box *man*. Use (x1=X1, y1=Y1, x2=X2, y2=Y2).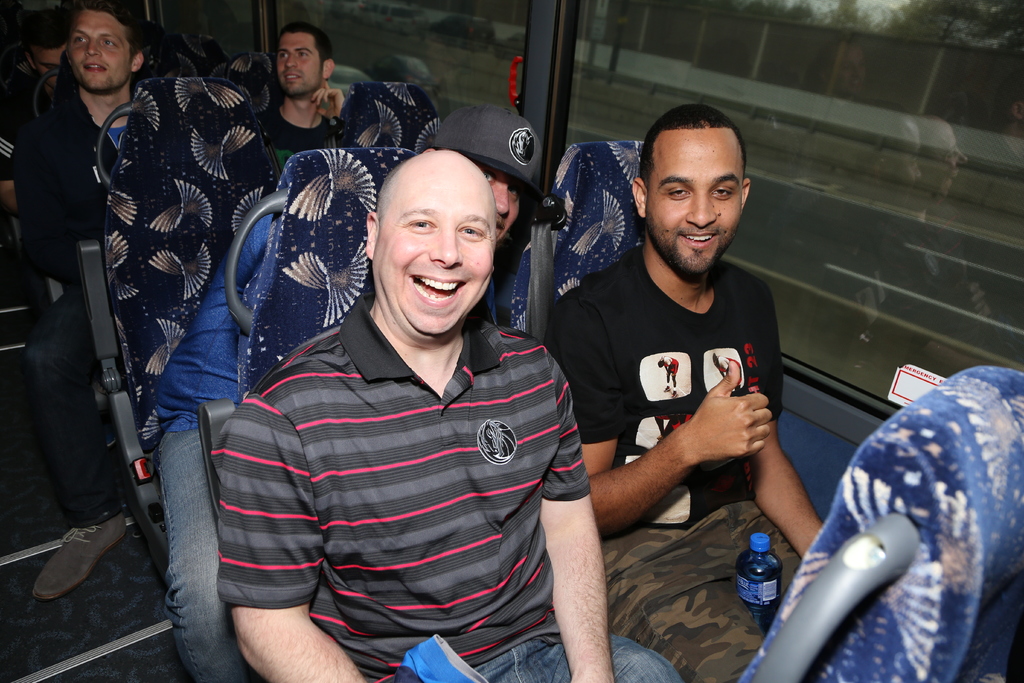
(x1=266, y1=30, x2=349, y2=167).
